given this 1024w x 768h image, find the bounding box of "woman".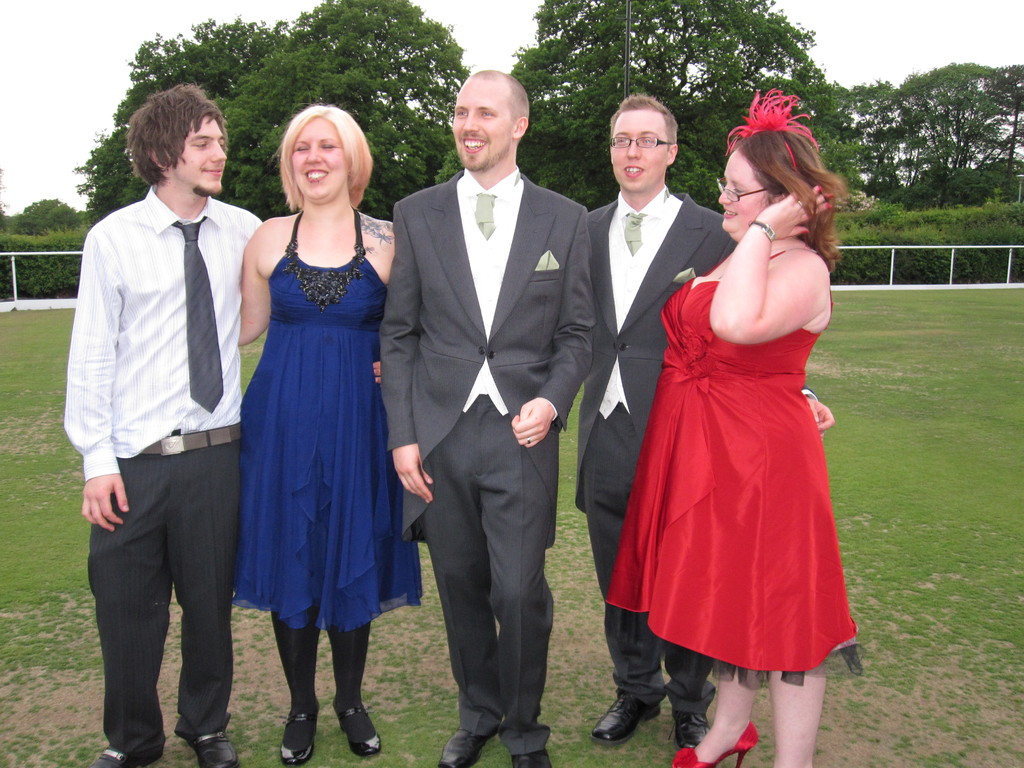
(605,92,864,767).
